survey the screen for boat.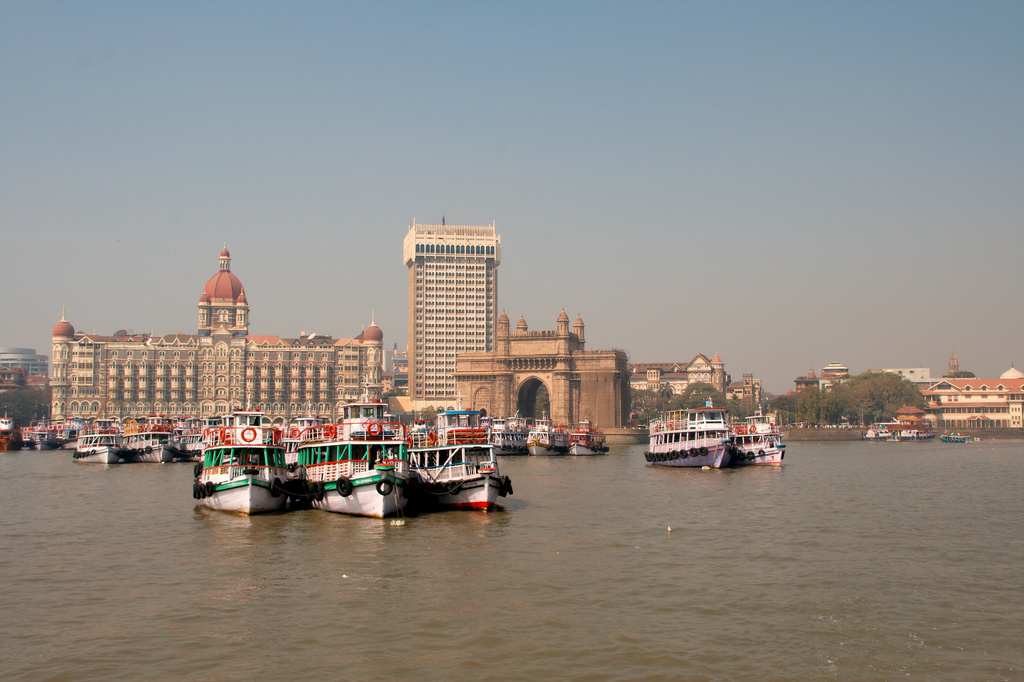
Survey found: [left=285, top=406, right=327, bottom=442].
